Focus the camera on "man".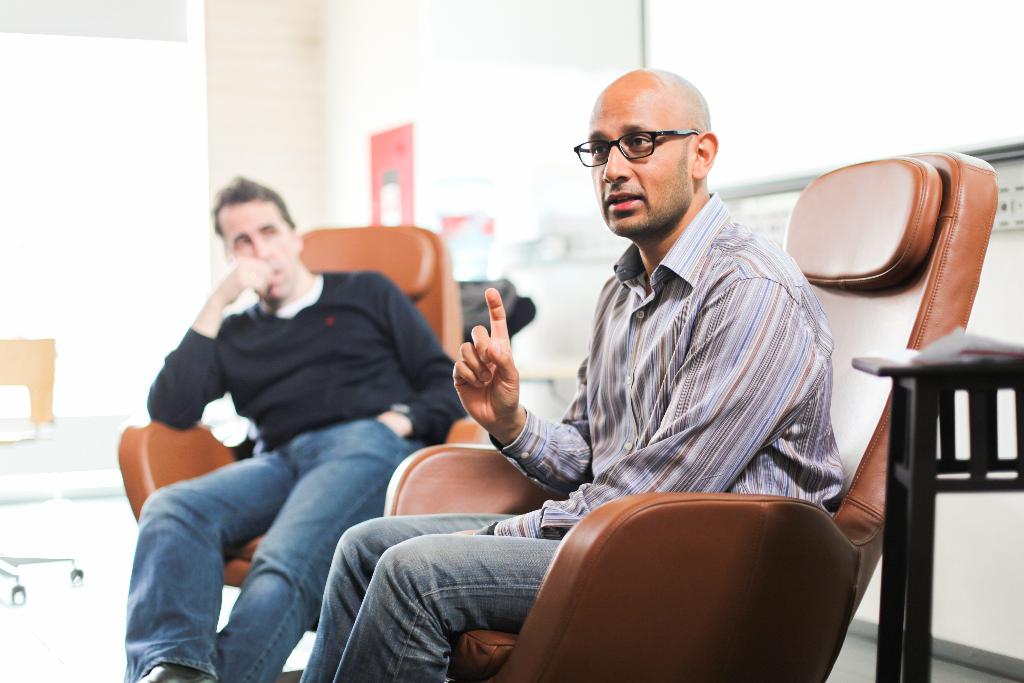
Focus region: bbox=[298, 68, 850, 682].
